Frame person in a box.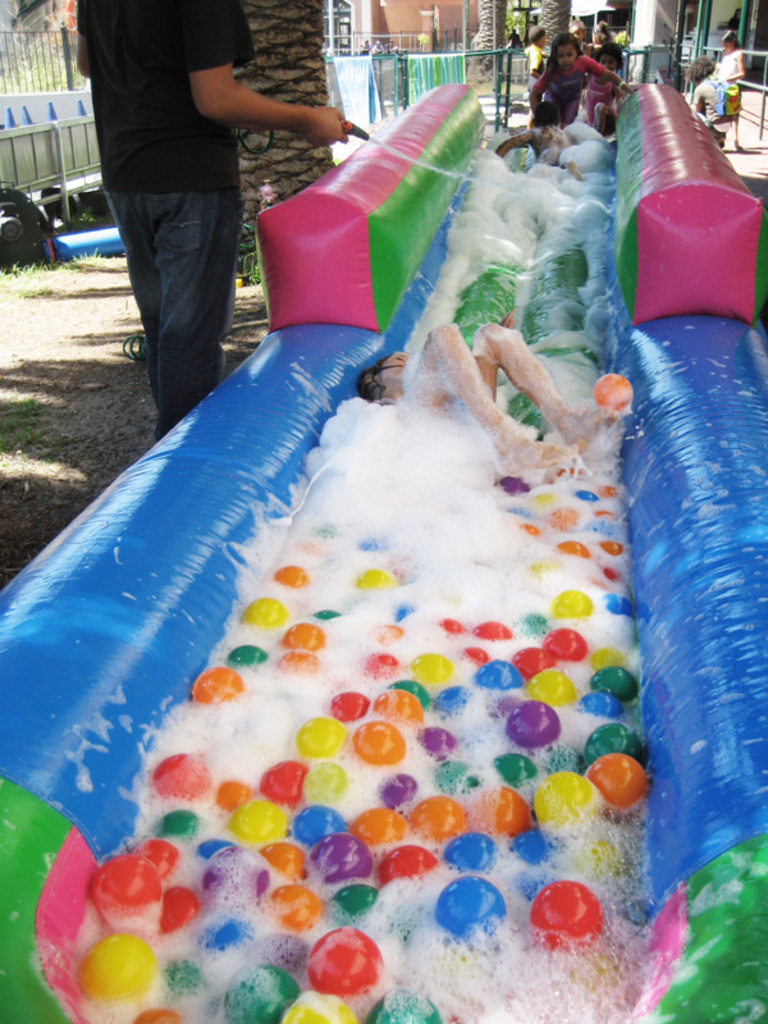
Rect(530, 35, 639, 127).
